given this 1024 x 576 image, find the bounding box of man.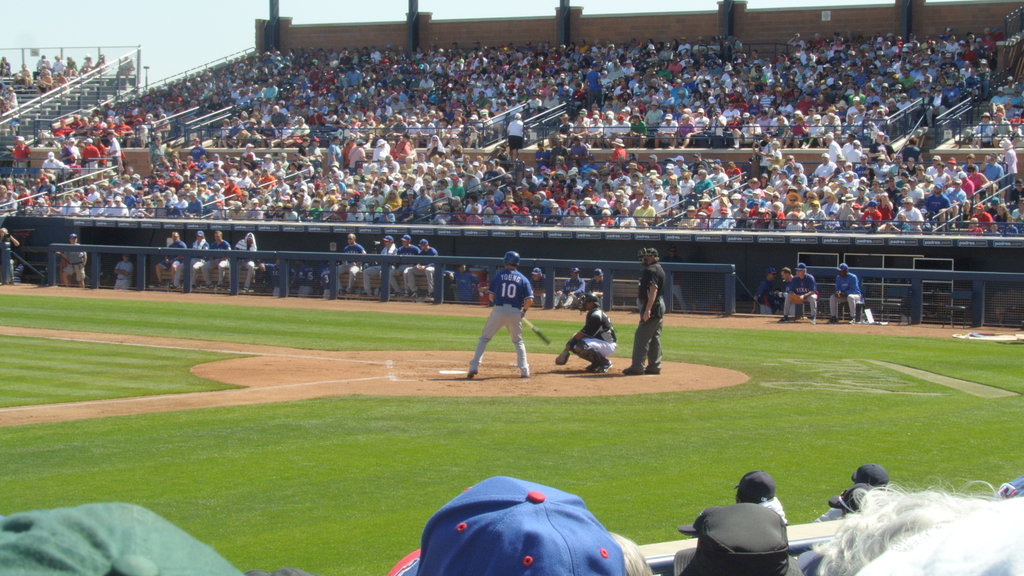
x1=297, y1=259, x2=316, y2=297.
